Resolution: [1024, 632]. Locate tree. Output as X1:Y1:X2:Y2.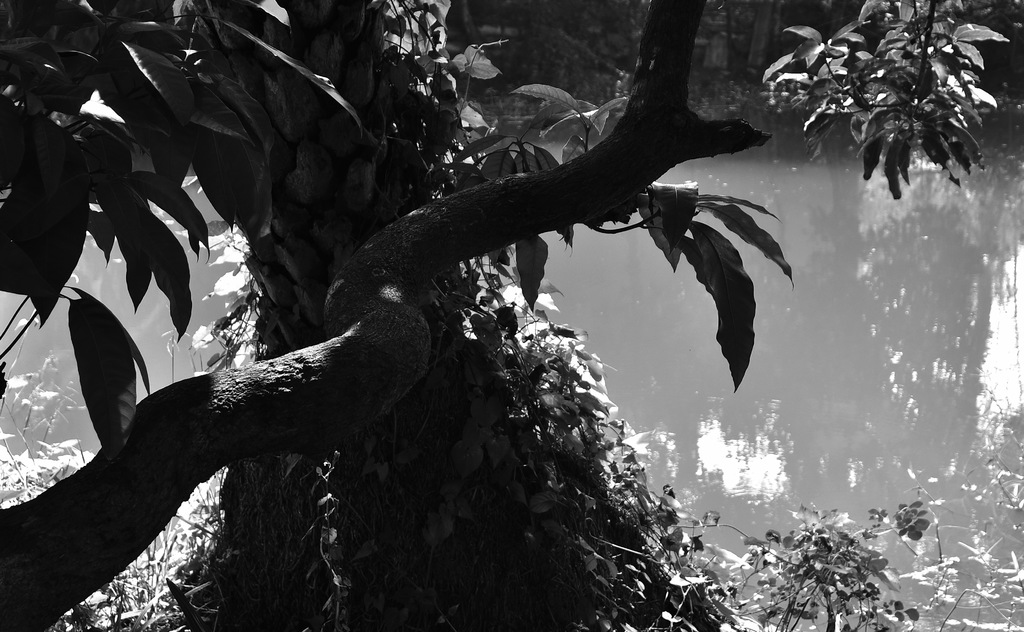
0:0:1012:631.
